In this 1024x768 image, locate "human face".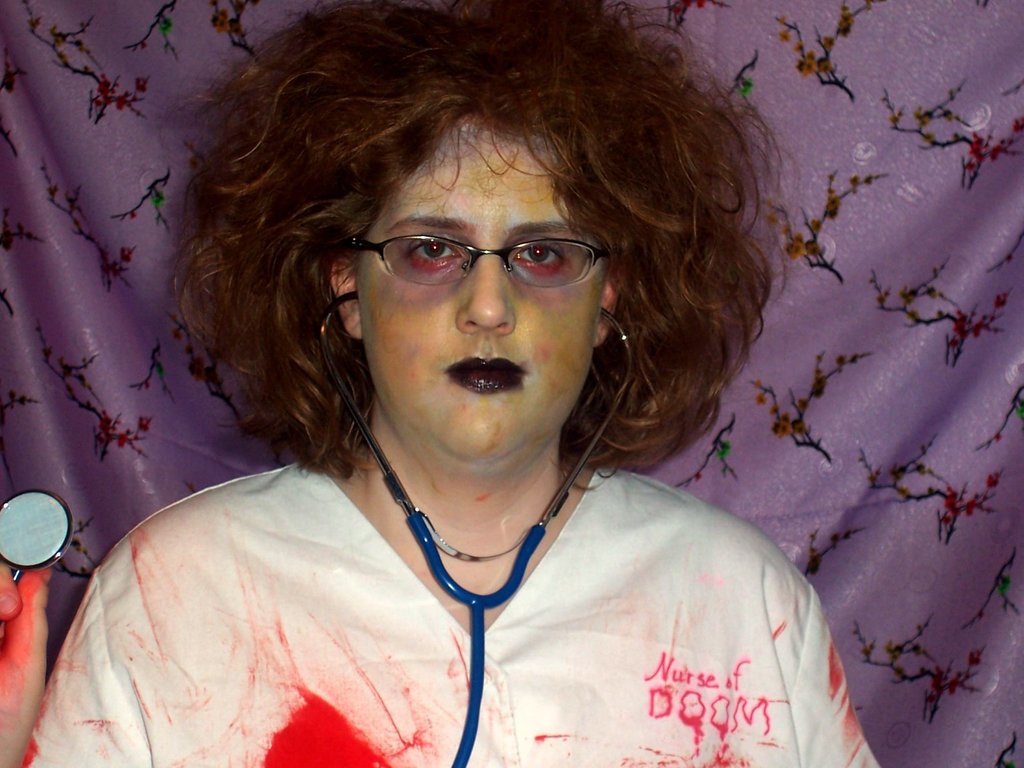
Bounding box: box=[358, 99, 601, 450].
